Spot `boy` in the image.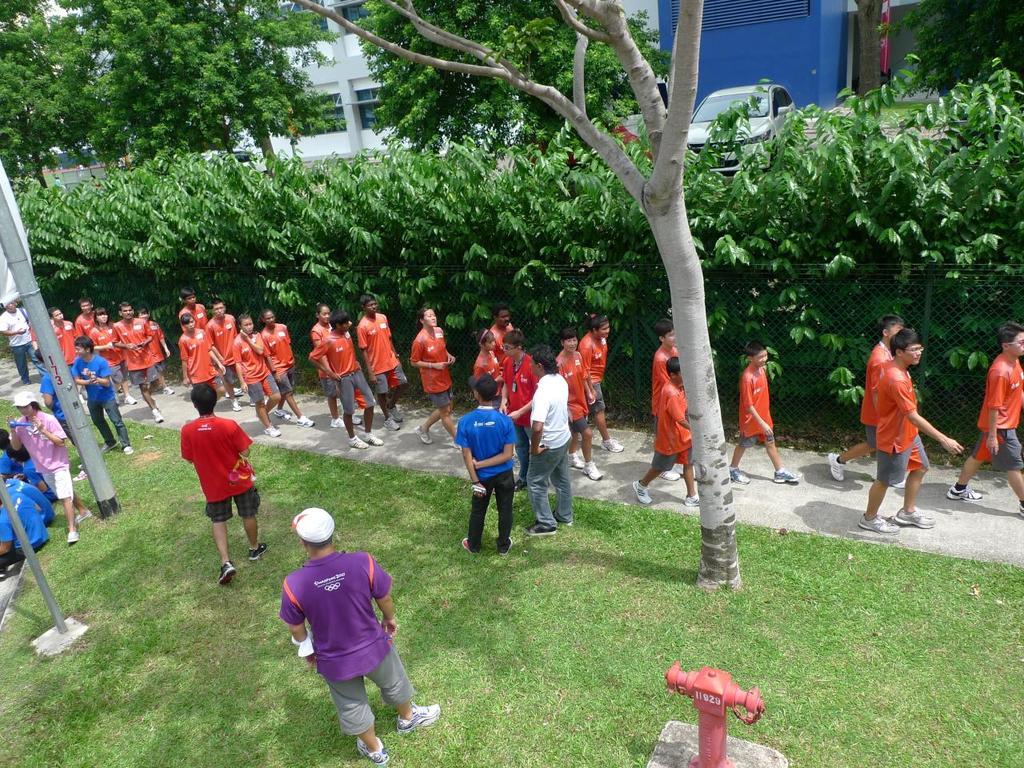
`boy` found at detection(857, 323, 967, 538).
